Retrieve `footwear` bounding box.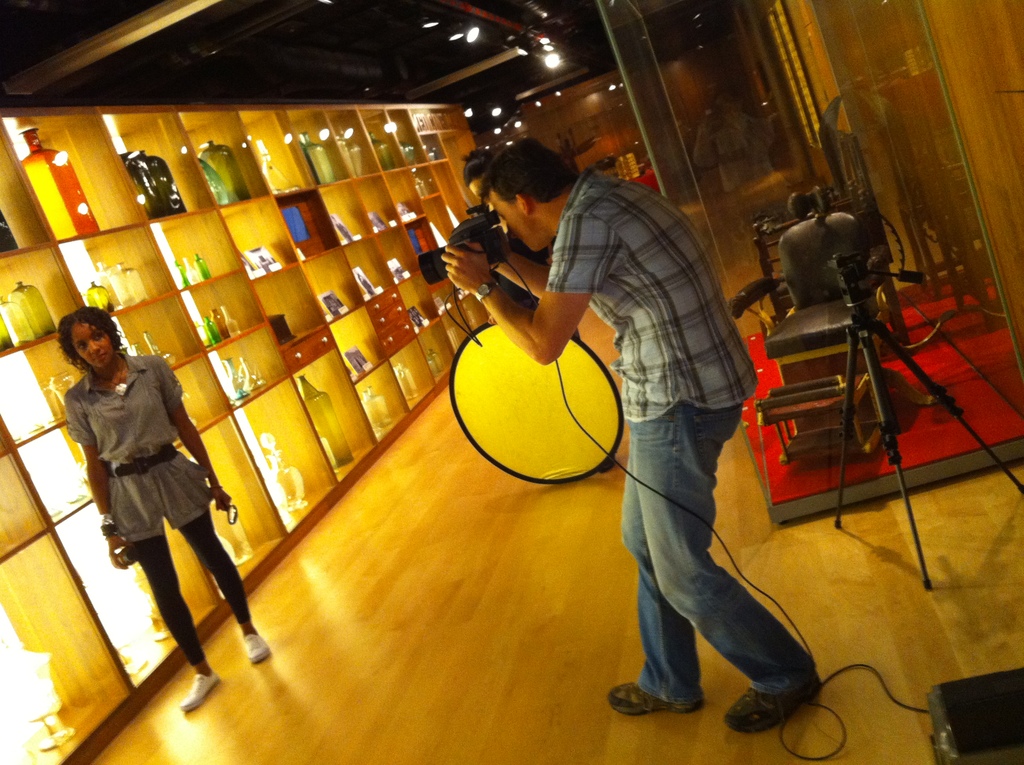
Bounding box: (605,678,708,717).
